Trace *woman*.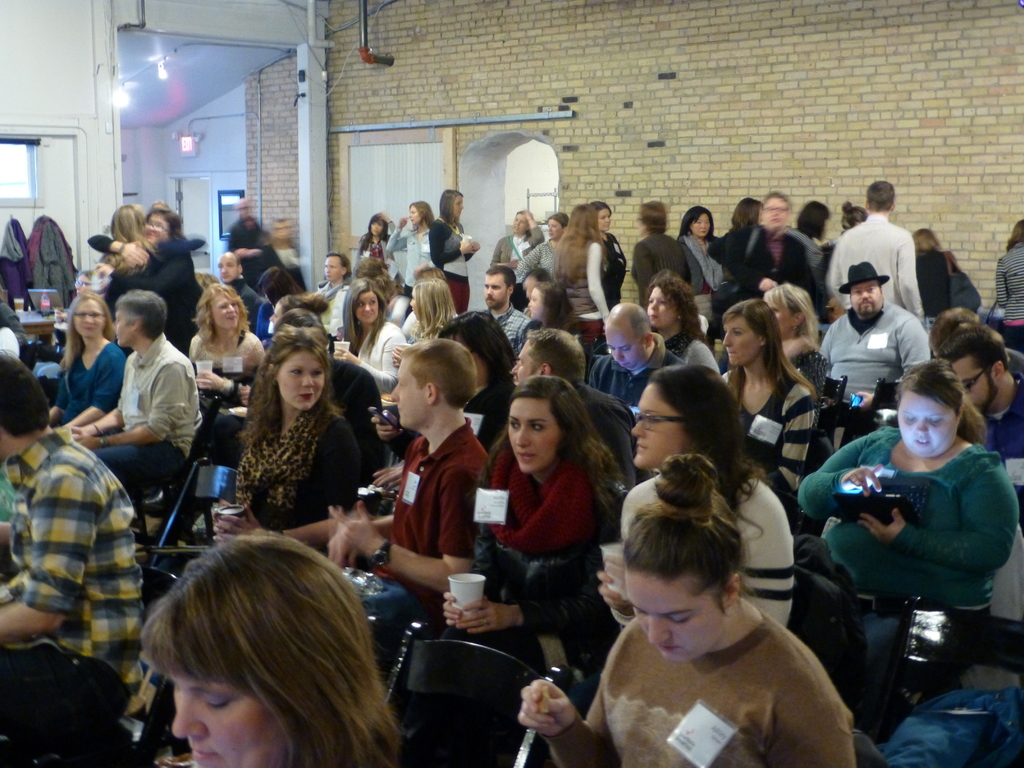
Traced to left=708, top=192, right=779, bottom=301.
